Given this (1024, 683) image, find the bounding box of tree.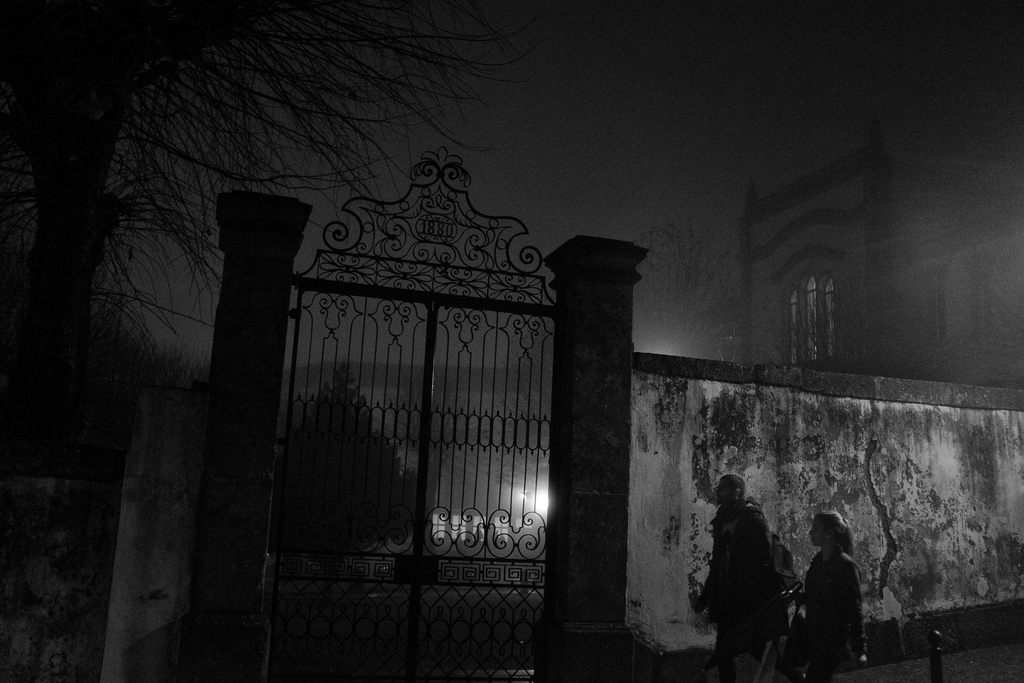
724/288/957/386.
